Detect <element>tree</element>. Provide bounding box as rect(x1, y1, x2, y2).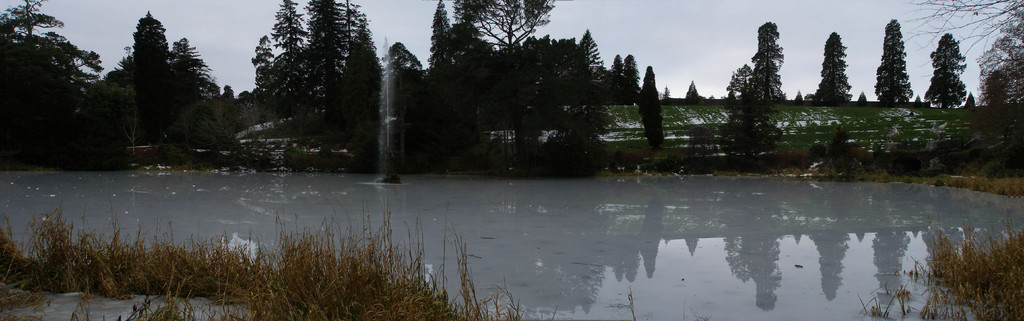
rect(100, 12, 205, 151).
